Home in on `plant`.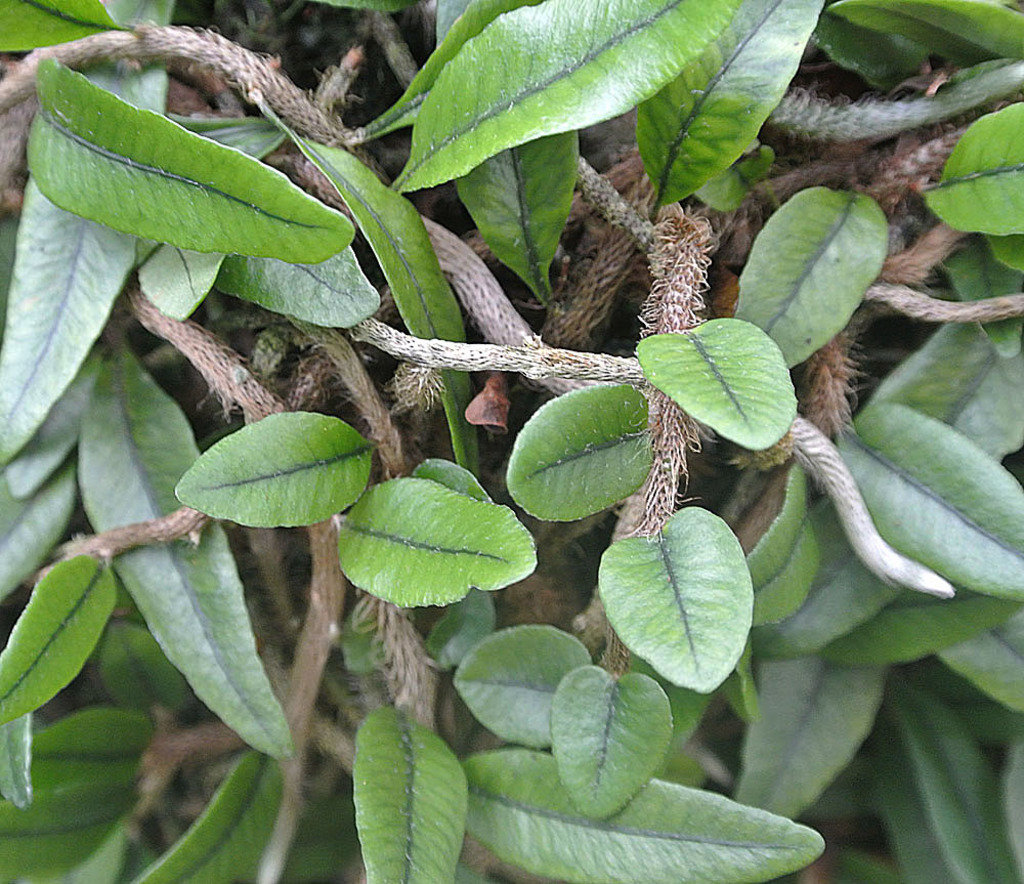
Homed in at BBox(16, 0, 1016, 867).
